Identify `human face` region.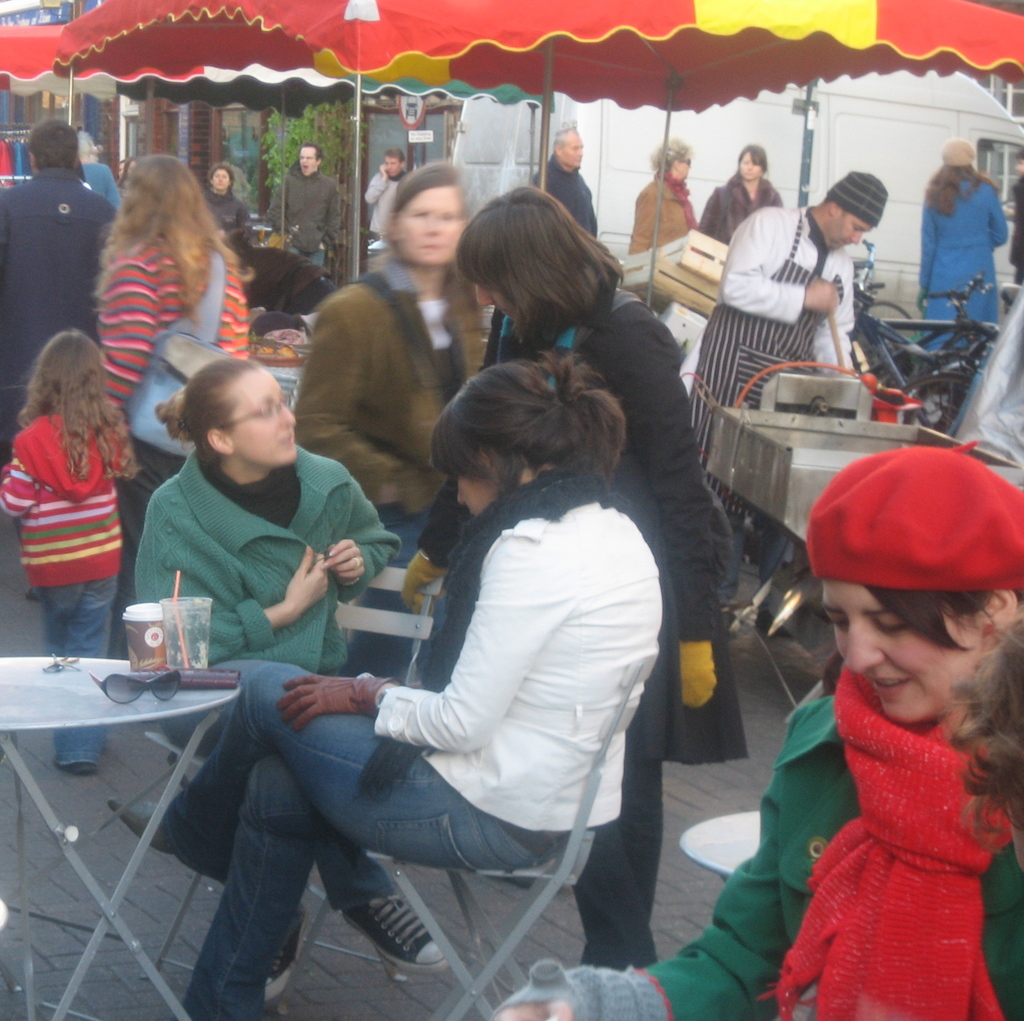
Region: {"x1": 212, "y1": 166, "x2": 228, "y2": 194}.
